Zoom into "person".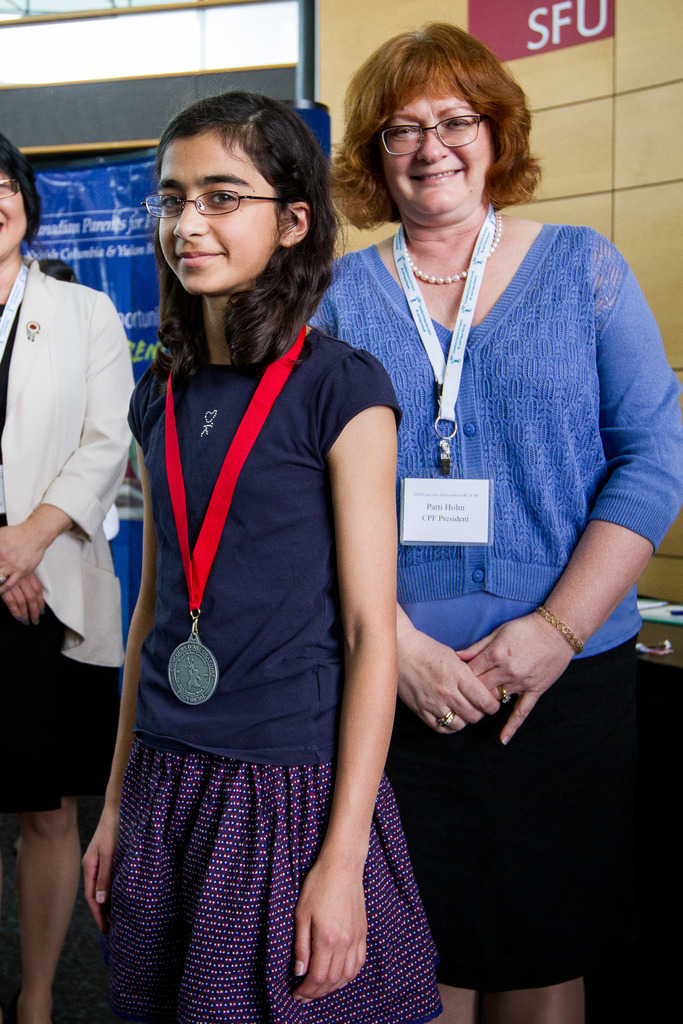
Zoom target: (x1=311, y1=20, x2=682, y2=1023).
